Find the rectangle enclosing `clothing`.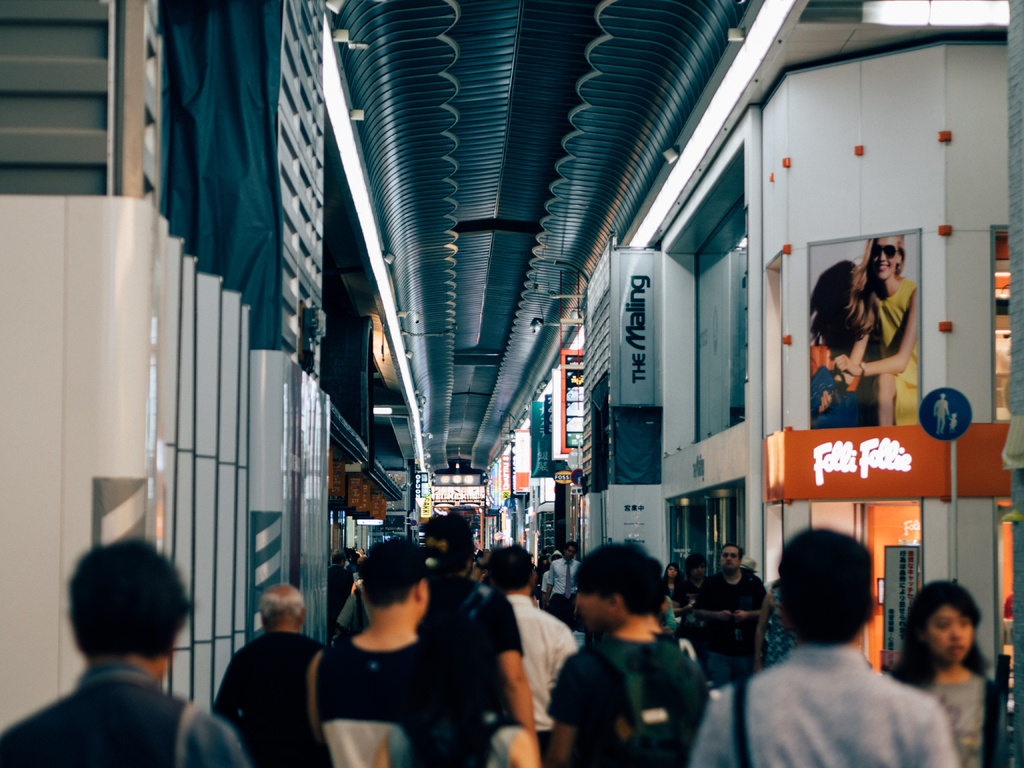
bbox=[549, 646, 713, 767].
